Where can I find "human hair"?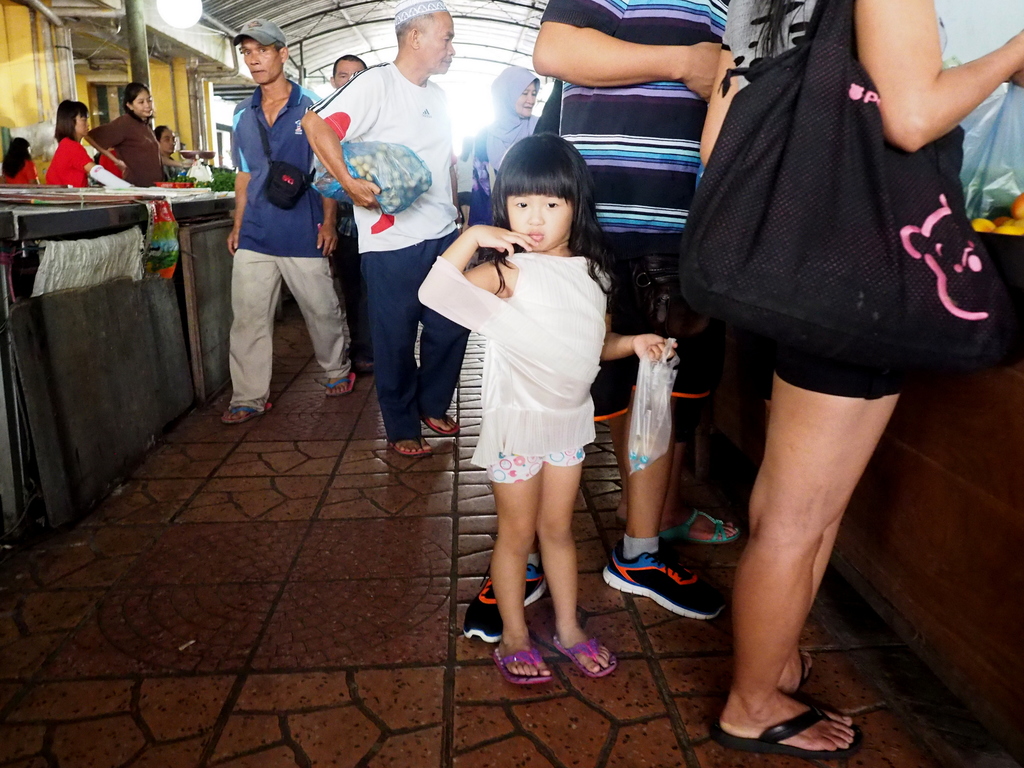
You can find it at detection(2, 138, 29, 175).
